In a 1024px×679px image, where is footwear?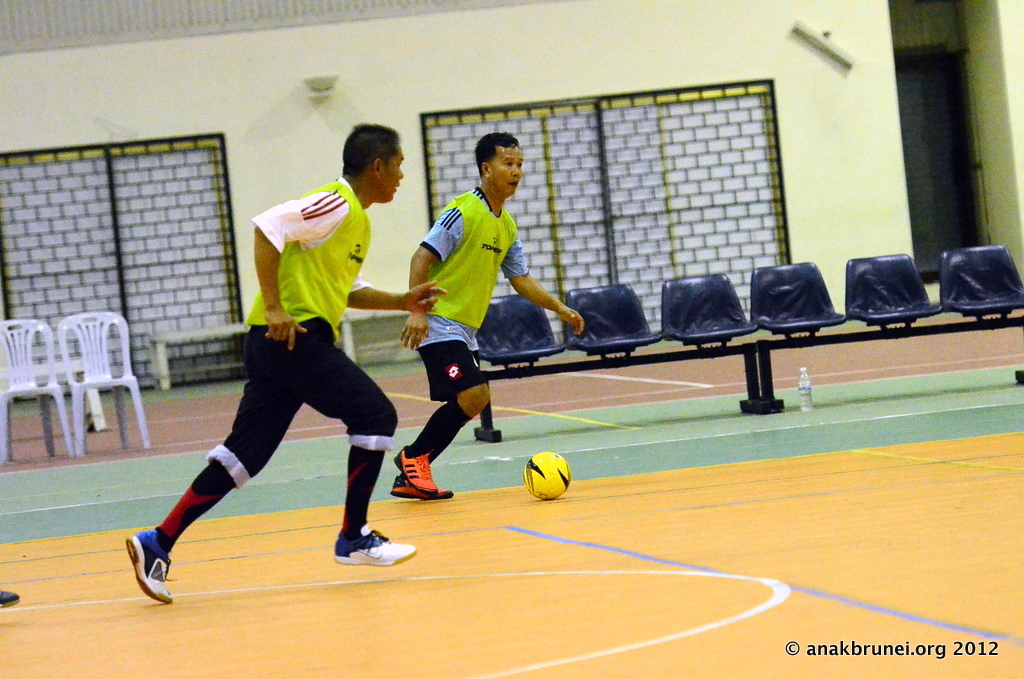
bbox=[398, 441, 440, 492].
